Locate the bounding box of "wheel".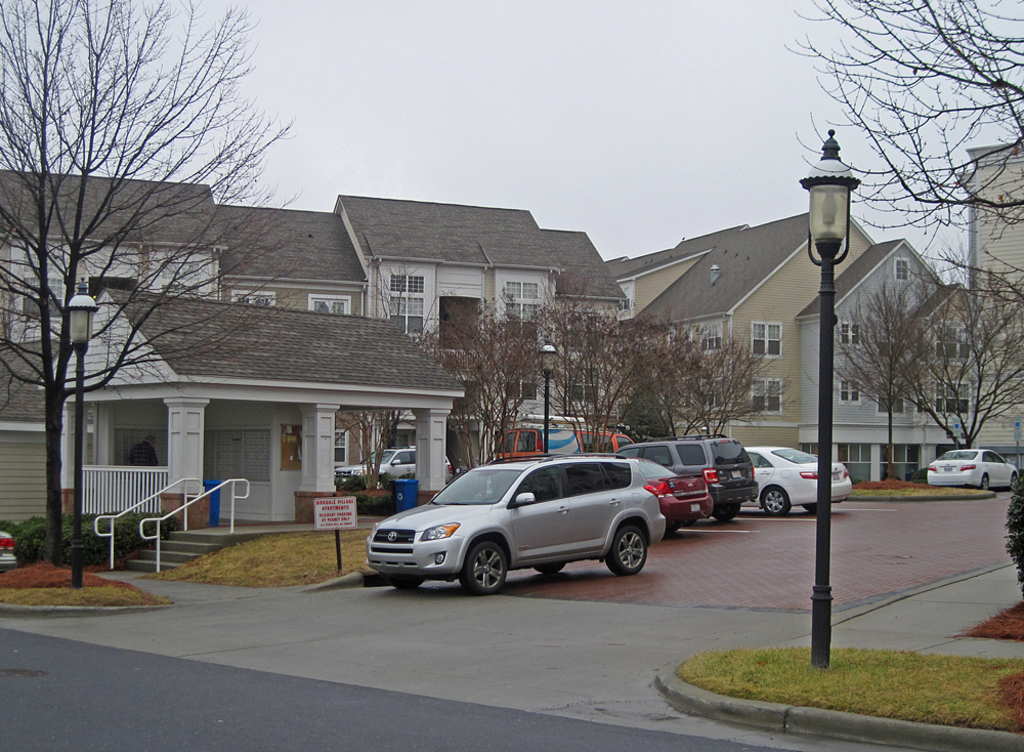
Bounding box: rect(445, 543, 522, 601).
